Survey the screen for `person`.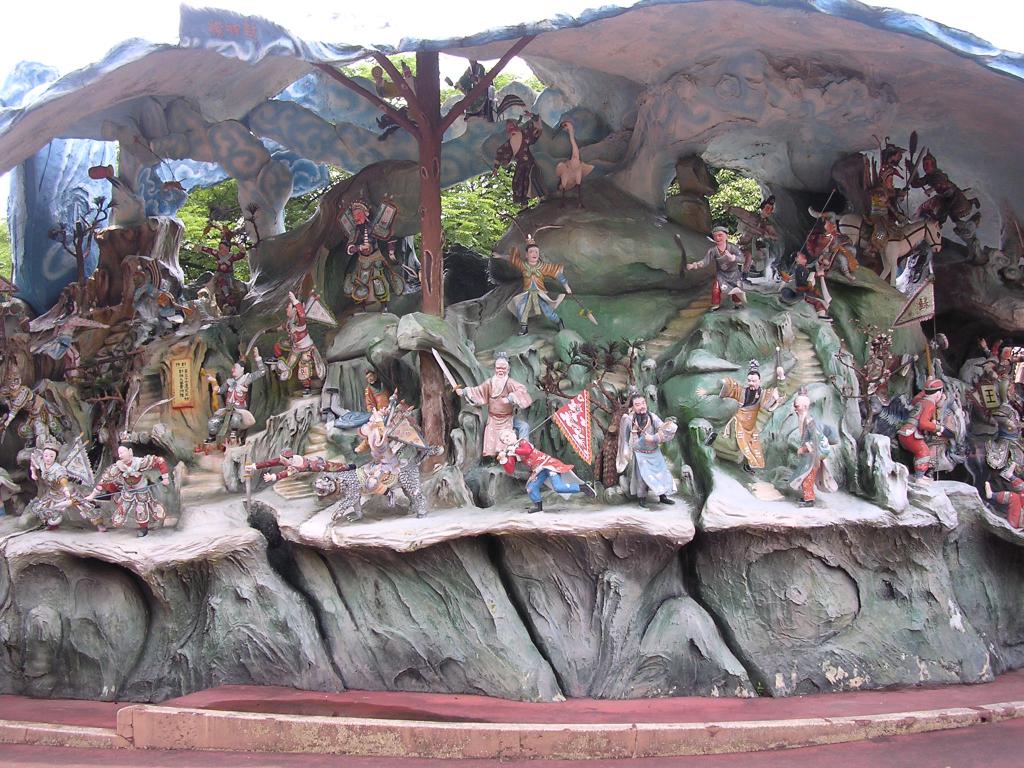
Survey found: rect(461, 355, 528, 478).
